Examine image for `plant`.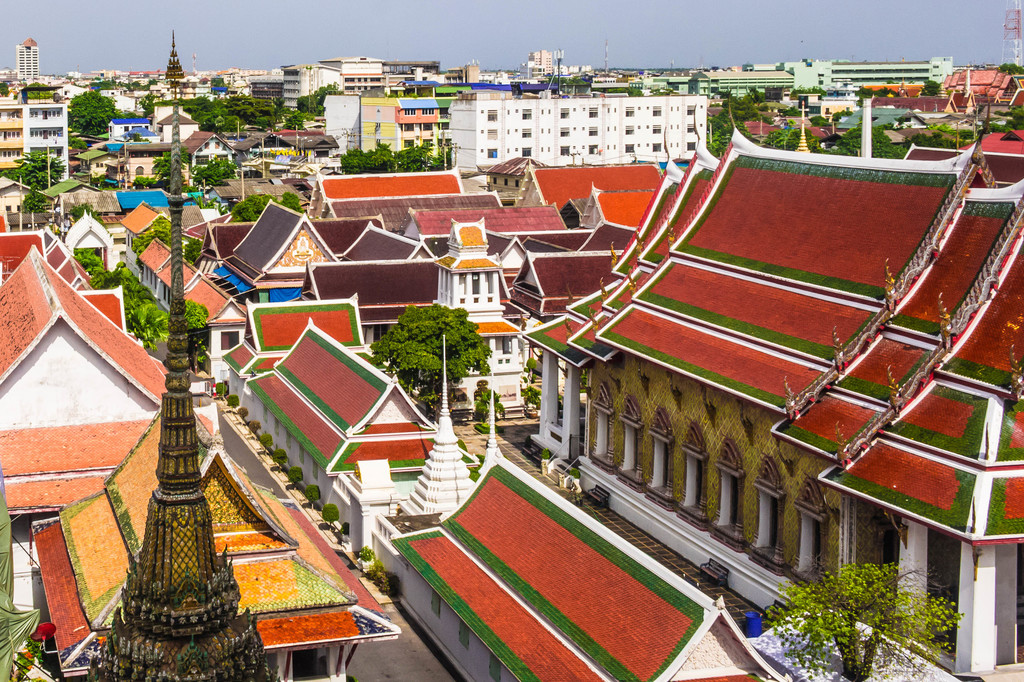
Examination result: x1=273, y1=446, x2=291, y2=467.
